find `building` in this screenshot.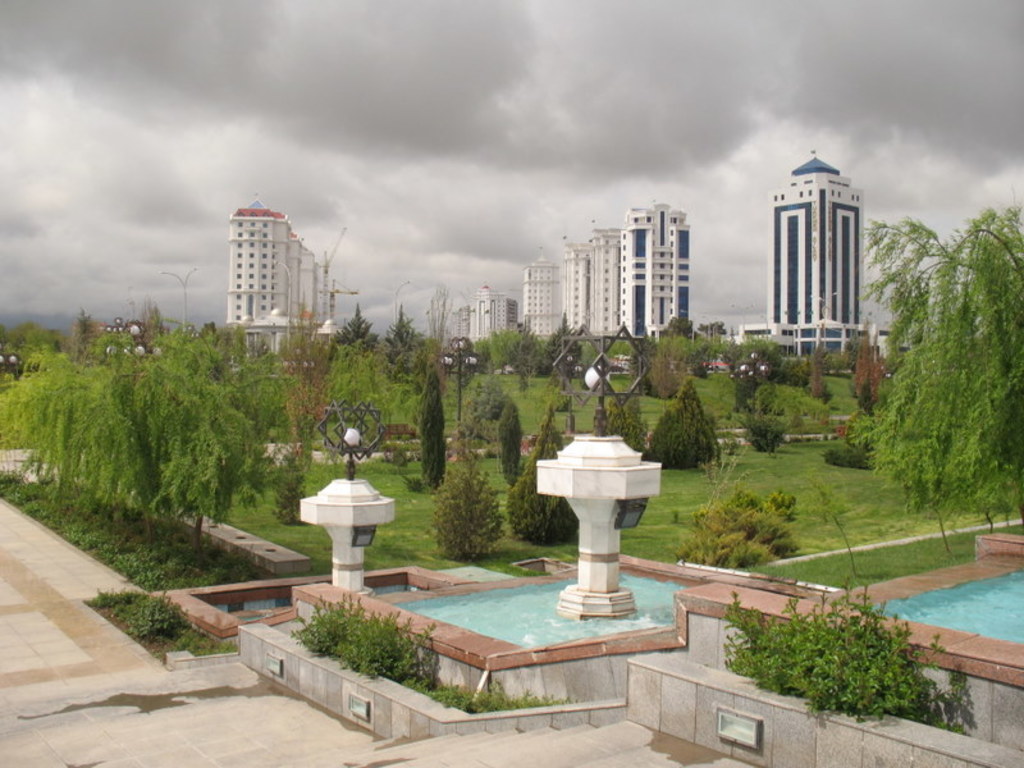
The bounding box for `building` is bbox=[221, 205, 324, 357].
